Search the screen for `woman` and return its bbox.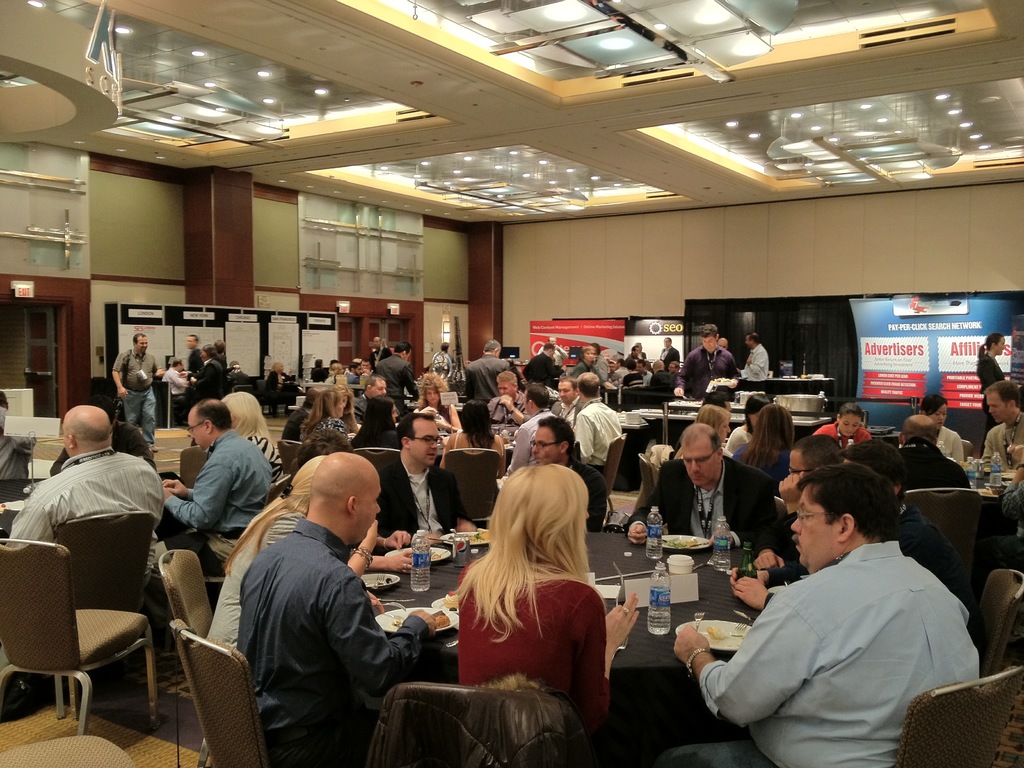
Found: 453/463/643/723.
